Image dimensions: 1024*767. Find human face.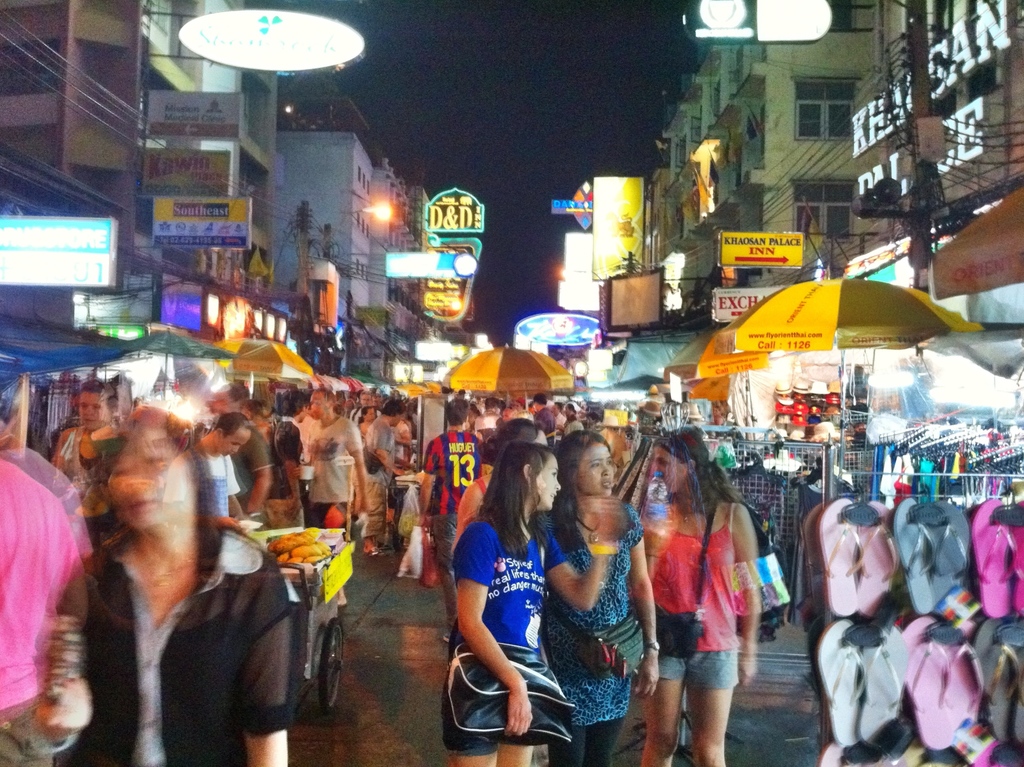
detection(538, 451, 563, 506).
